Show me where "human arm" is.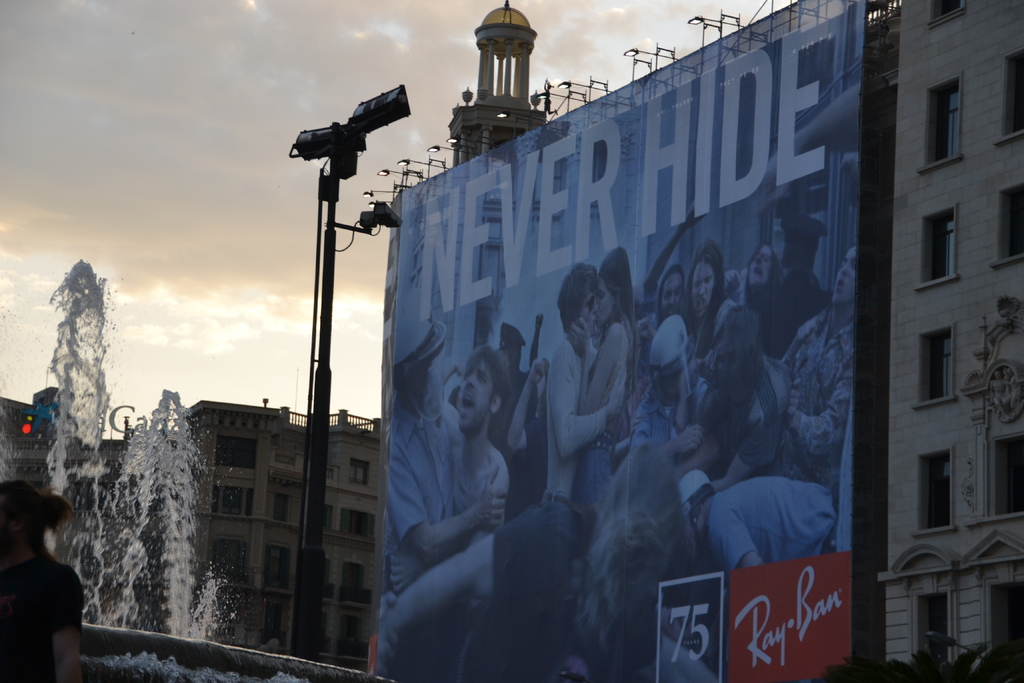
"human arm" is at <box>563,321,623,418</box>.
